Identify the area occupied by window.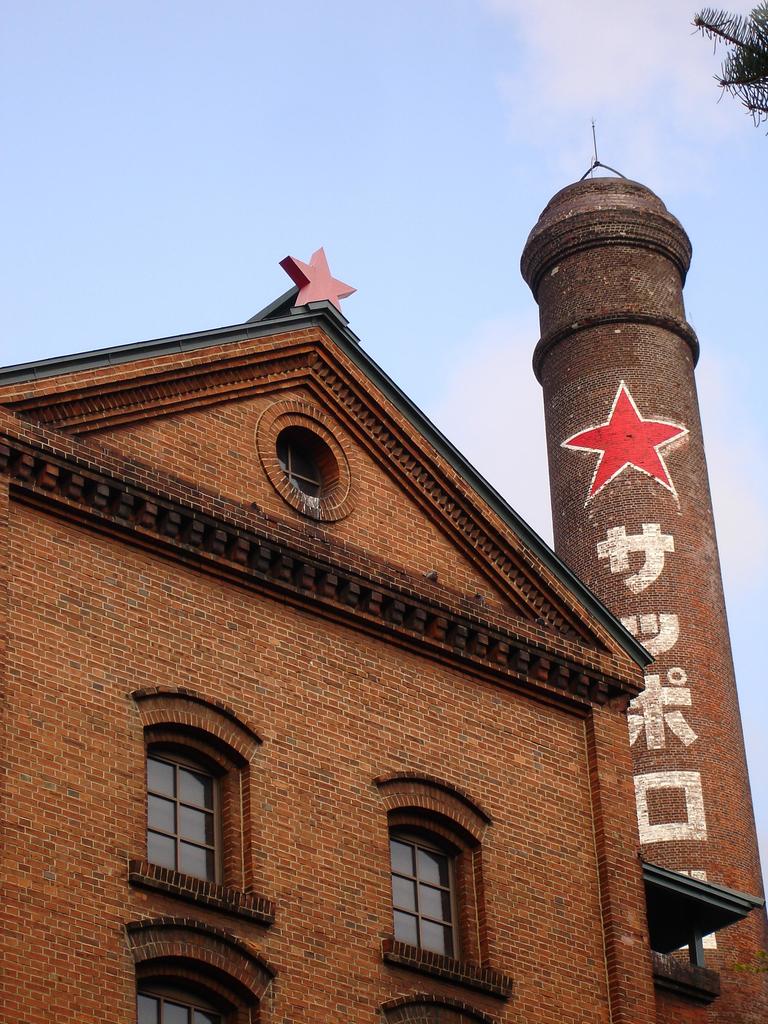
Area: {"x1": 128, "y1": 945, "x2": 255, "y2": 1023}.
